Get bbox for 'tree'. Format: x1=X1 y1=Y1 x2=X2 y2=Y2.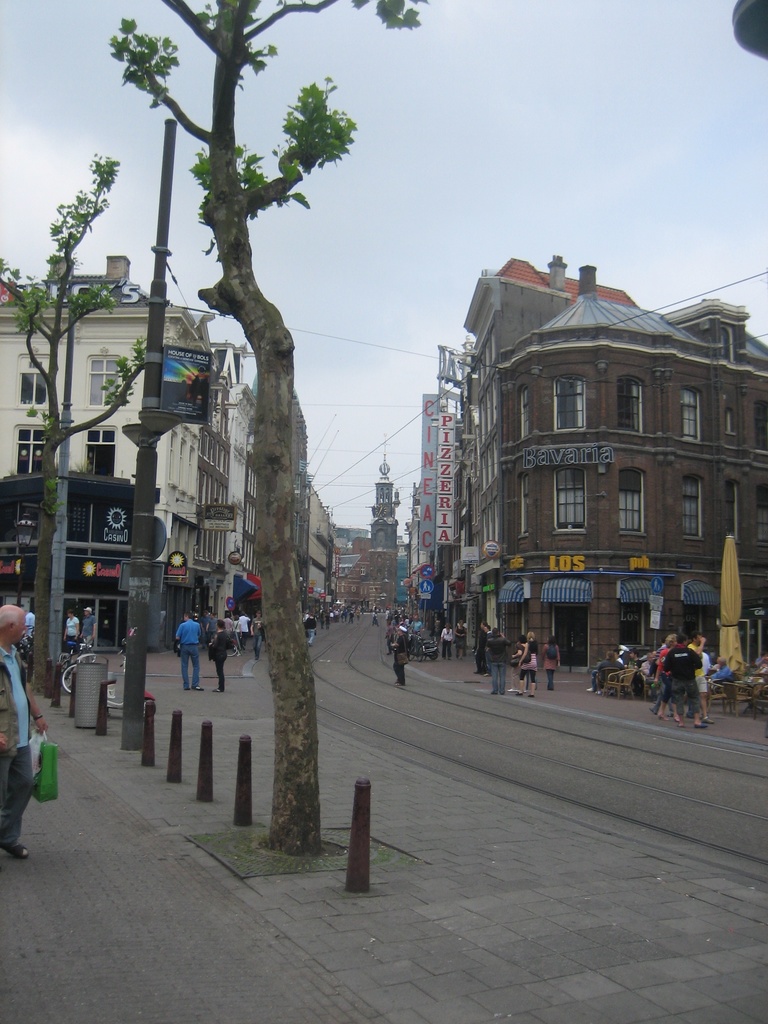
x1=109 y1=0 x2=429 y2=854.
